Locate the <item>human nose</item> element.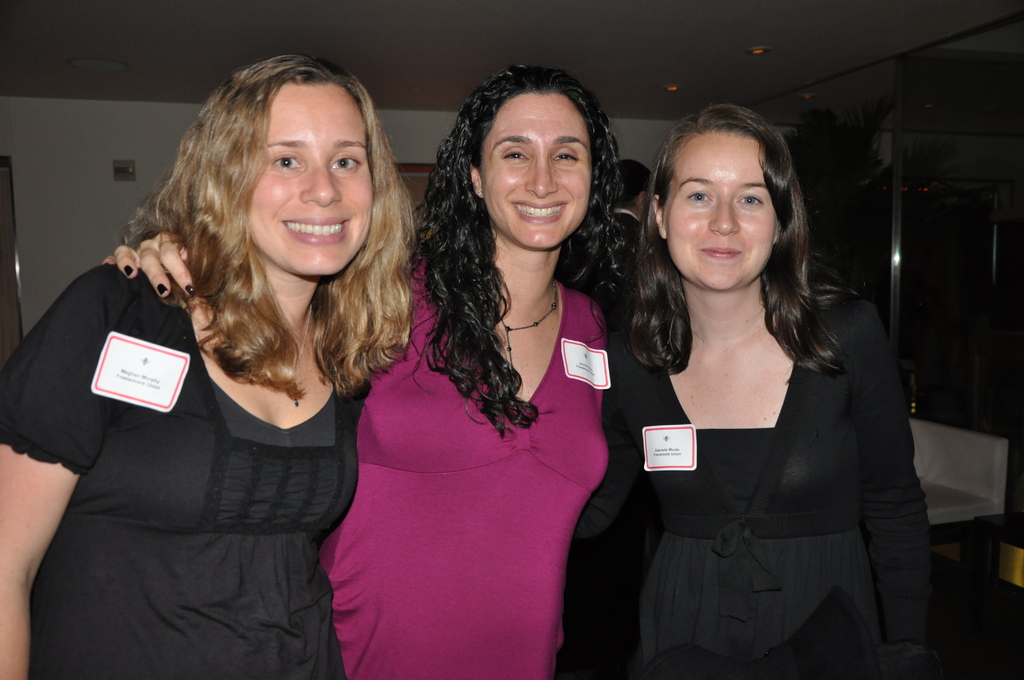
Element bbox: box=[527, 159, 559, 201].
